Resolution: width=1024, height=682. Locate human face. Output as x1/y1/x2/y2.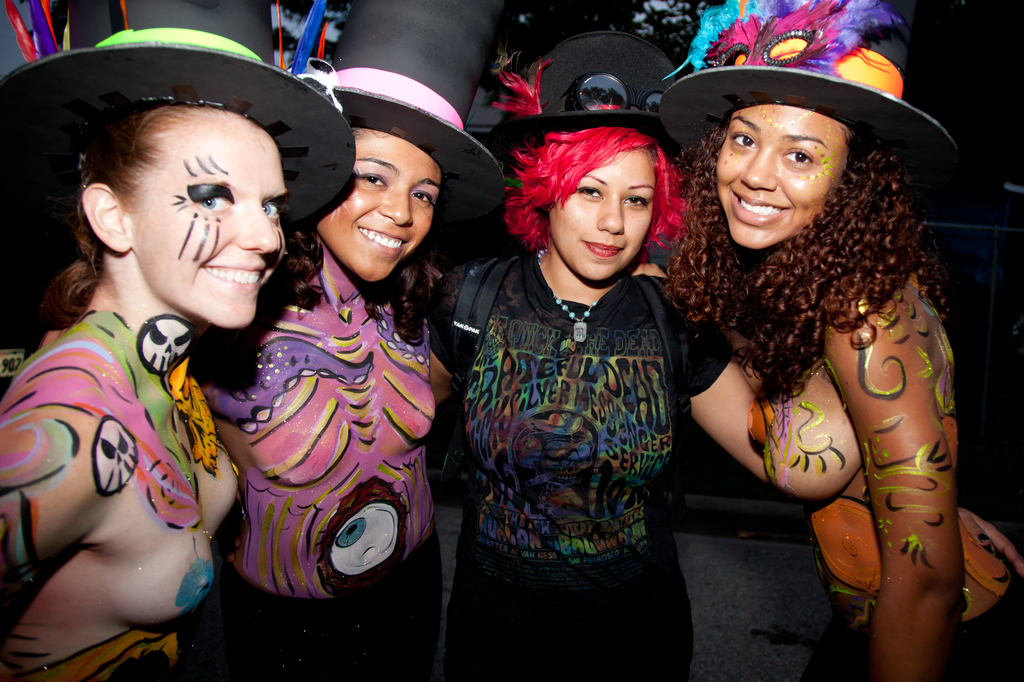
143/115/284/330.
